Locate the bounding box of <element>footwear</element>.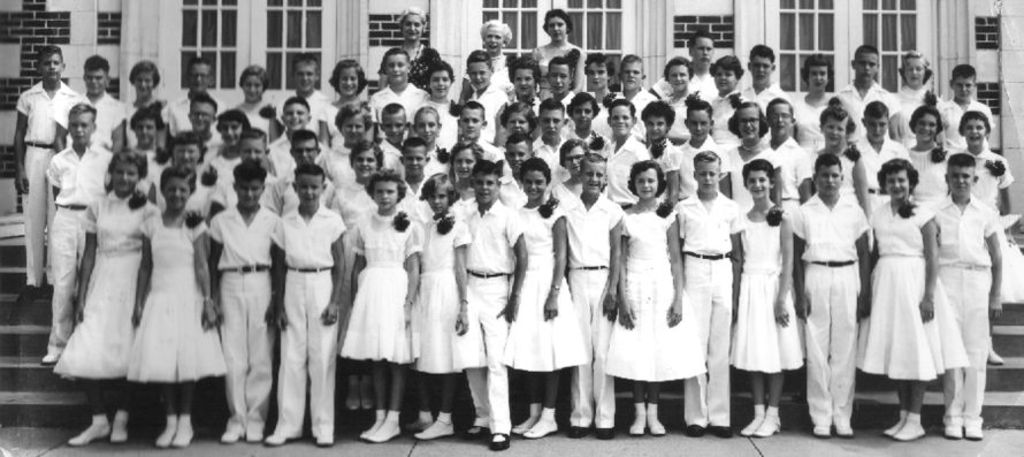
Bounding box: (738, 413, 767, 436).
